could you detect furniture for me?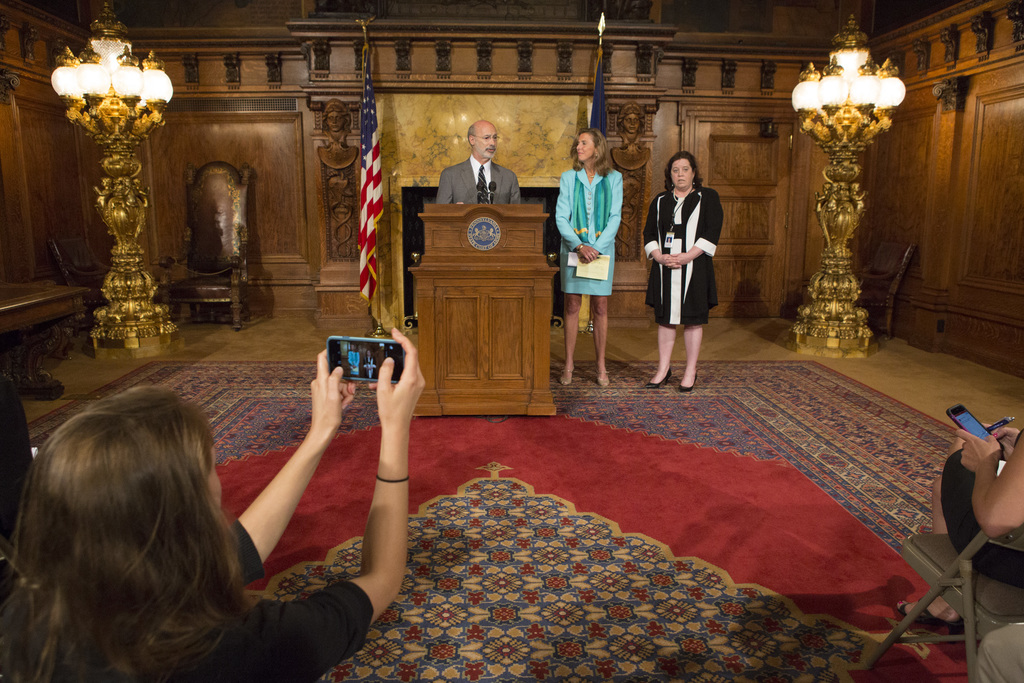
Detection result: [left=0, top=536, right=22, bottom=575].
